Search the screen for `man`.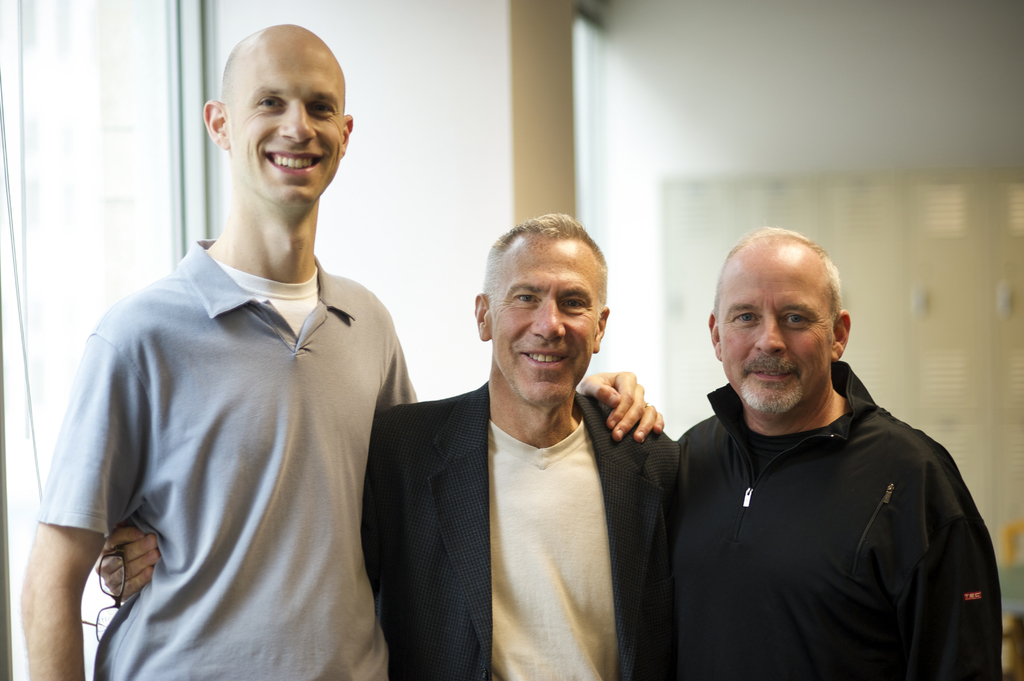
Found at bbox=(94, 214, 684, 680).
